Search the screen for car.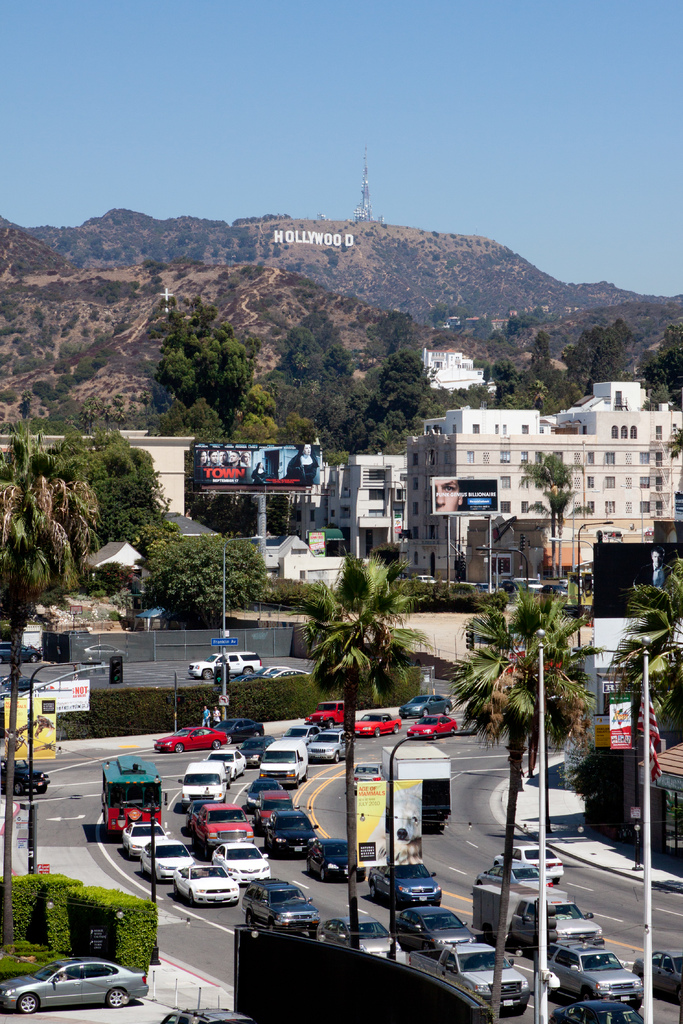
Found at (left=418, top=939, right=534, bottom=1020).
